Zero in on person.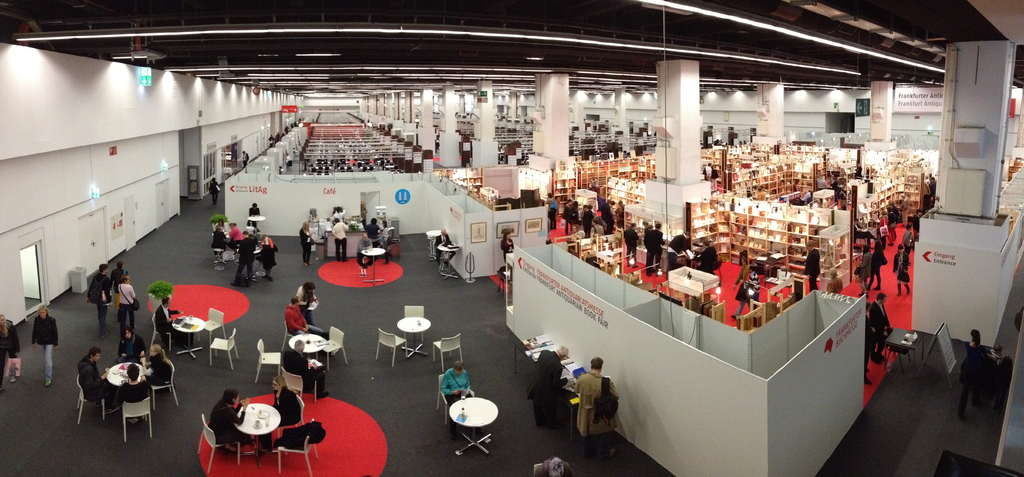
Zeroed in: pyautogui.locateOnScreen(86, 261, 113, 333).
